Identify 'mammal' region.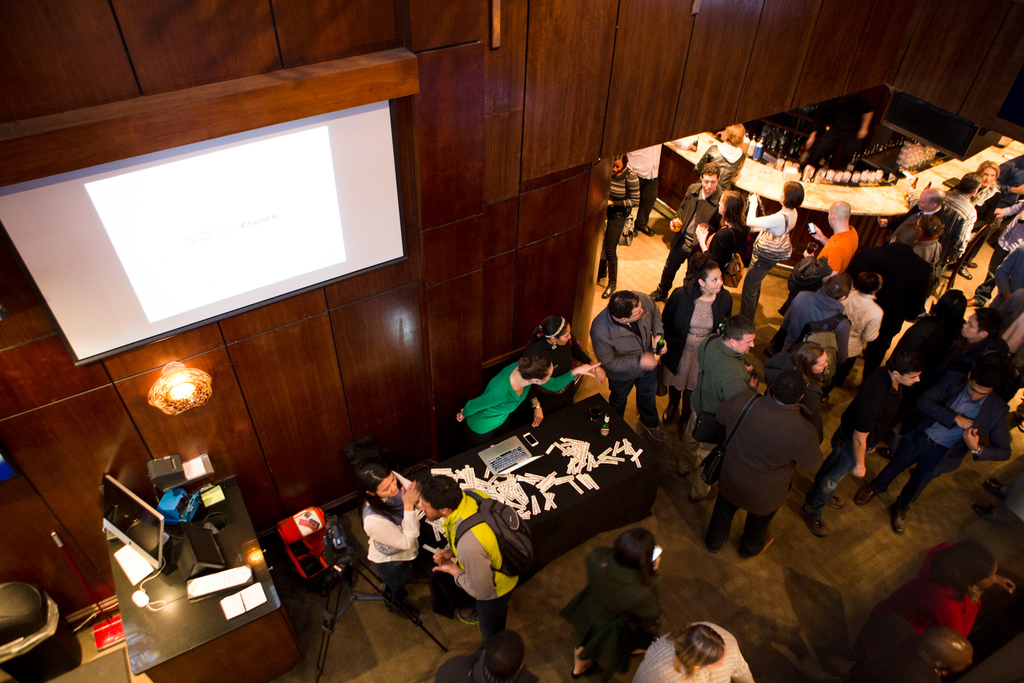
Region: bbox=[778, 273, 854, 373].
